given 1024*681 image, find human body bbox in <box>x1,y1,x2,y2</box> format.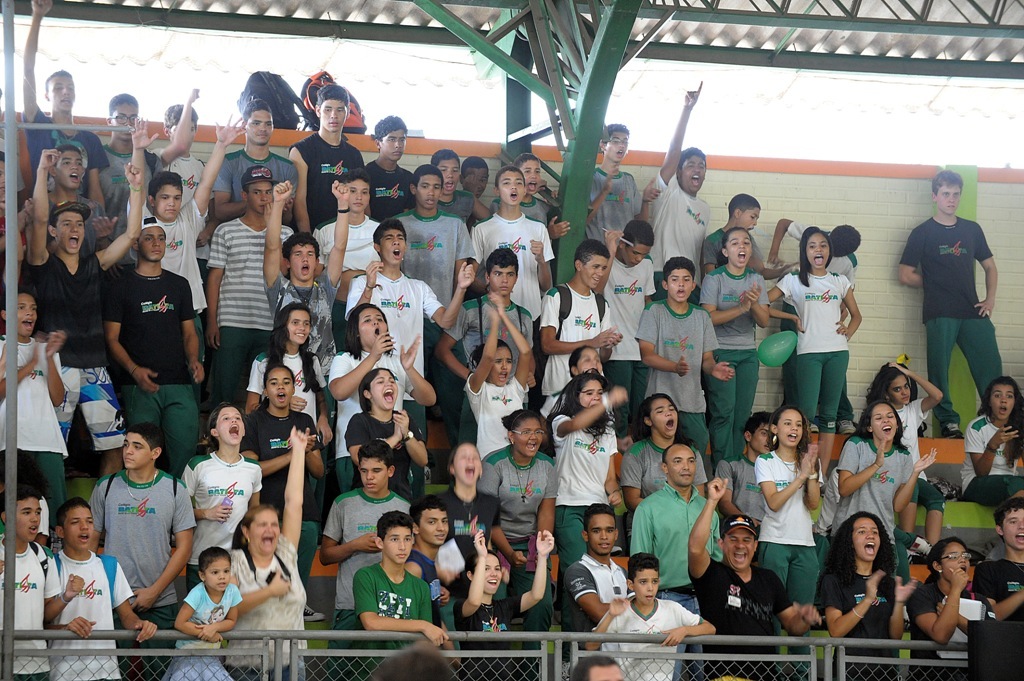
<box>44,543,158,680</box>.
